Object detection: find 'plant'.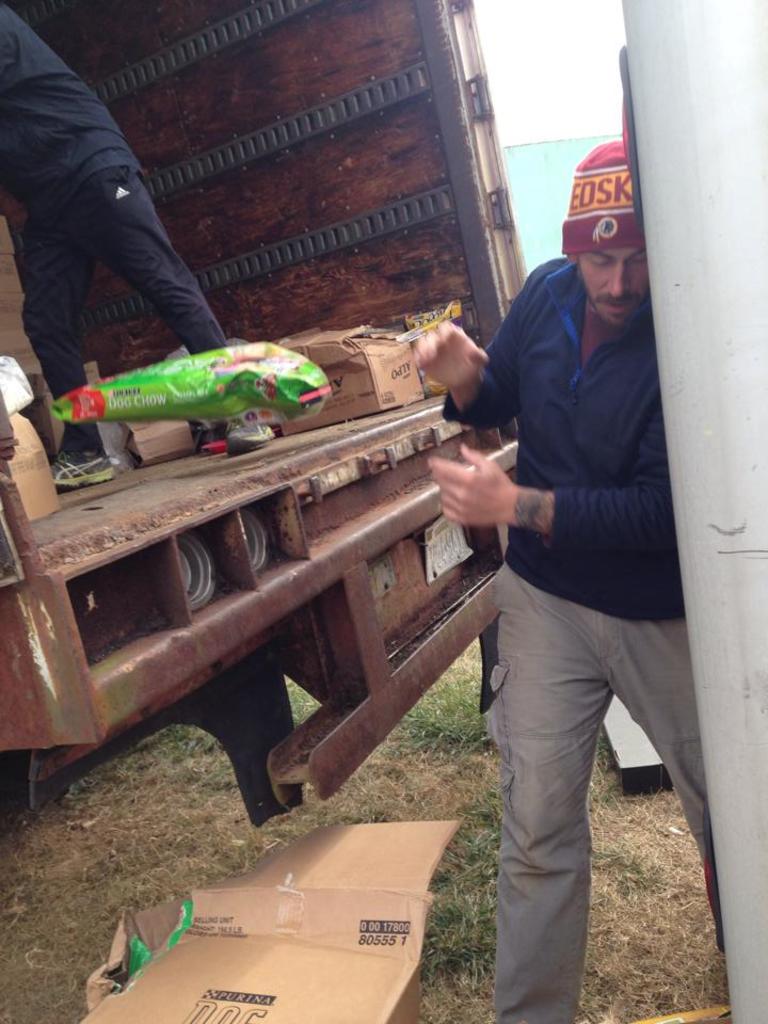
pyautogui.locateOnScreen(591, 733, 622, 793).
